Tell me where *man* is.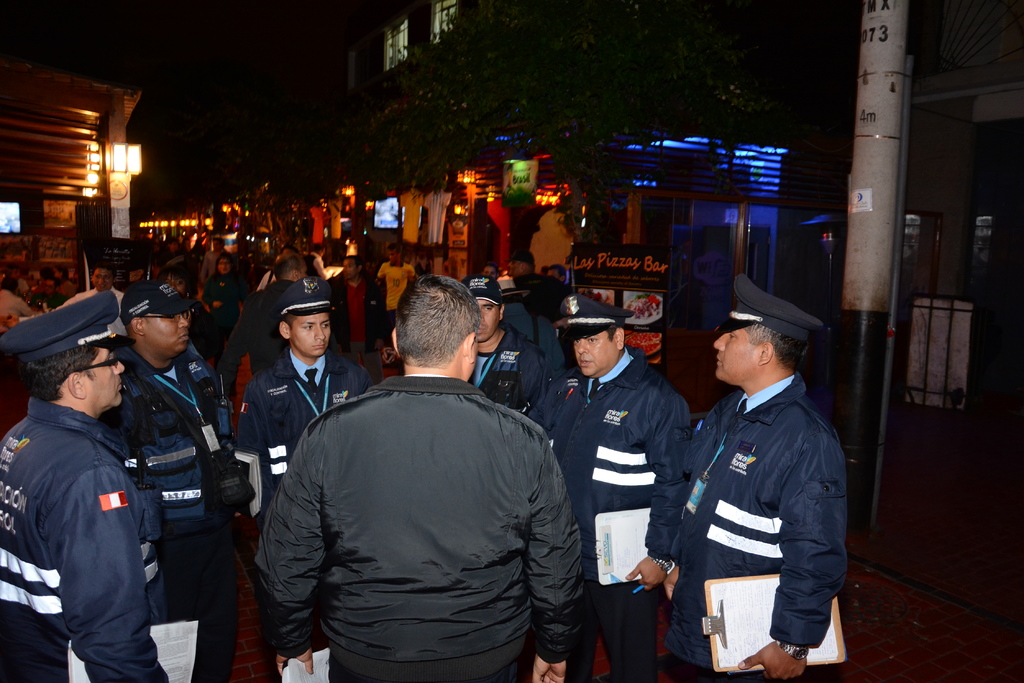
*man* is at left=462, top=275, right=547, bottom=419.
